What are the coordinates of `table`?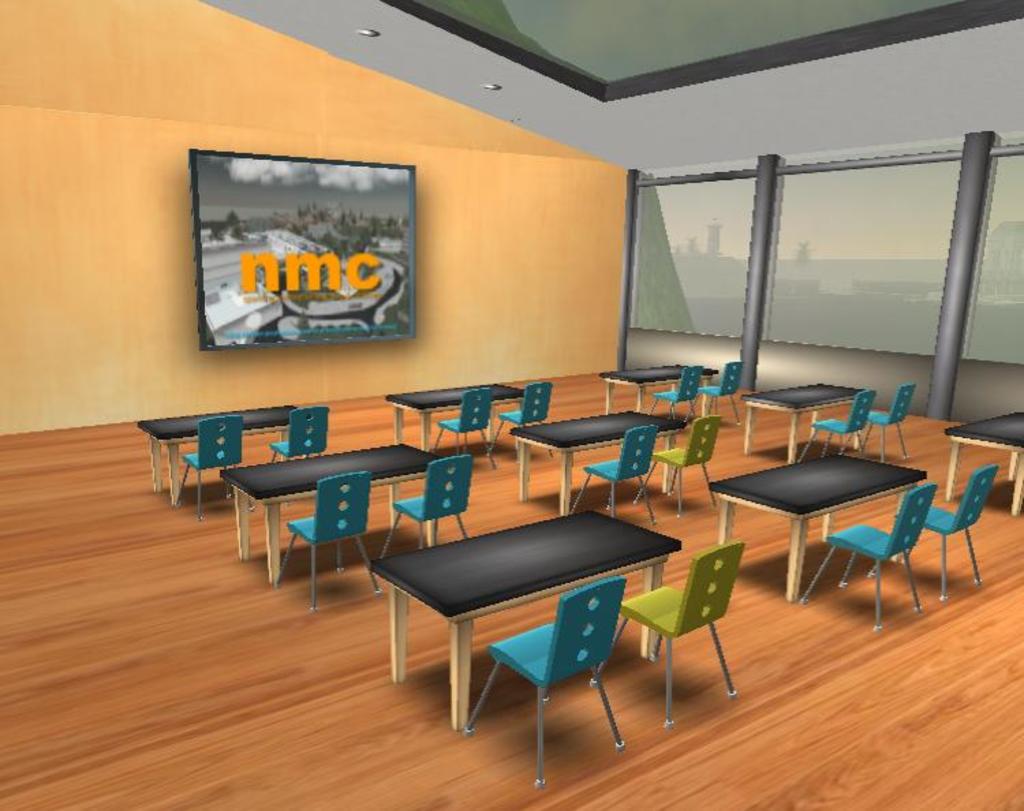
rect(221, 444, 442, 586).
